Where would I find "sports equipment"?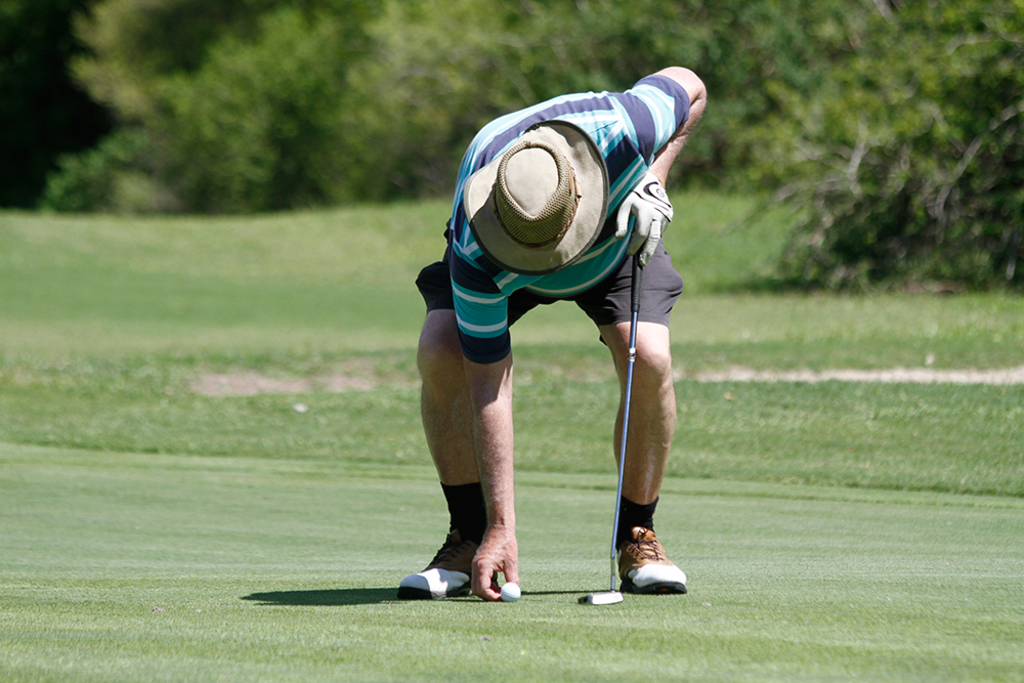
At left=620, top=167, right=674, bottom=261.
